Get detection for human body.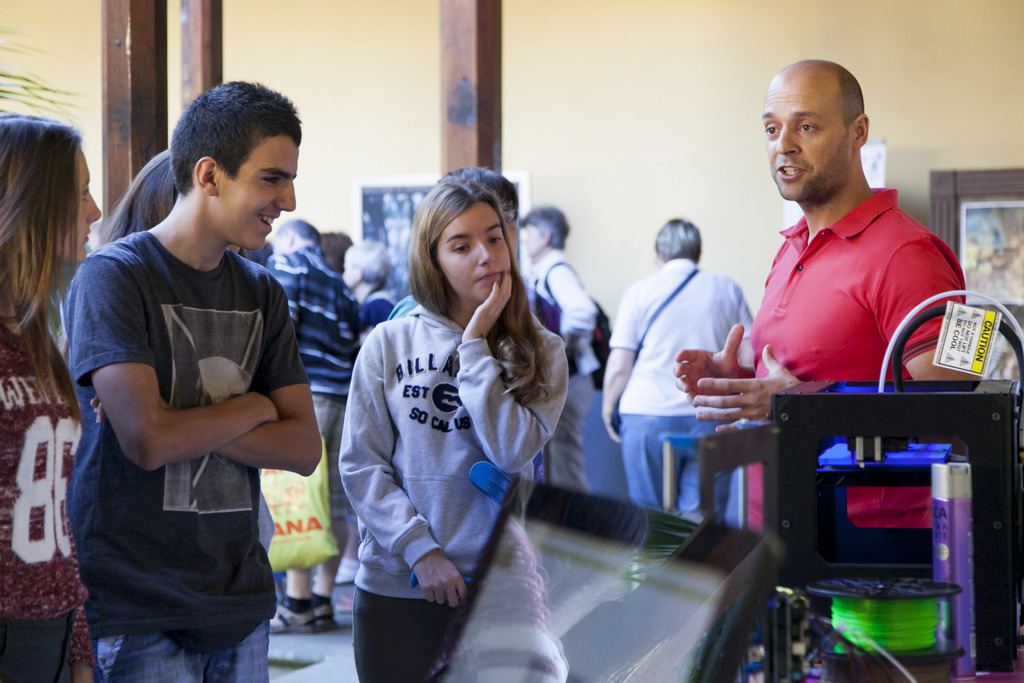
Detection: 346,270,572,682.
